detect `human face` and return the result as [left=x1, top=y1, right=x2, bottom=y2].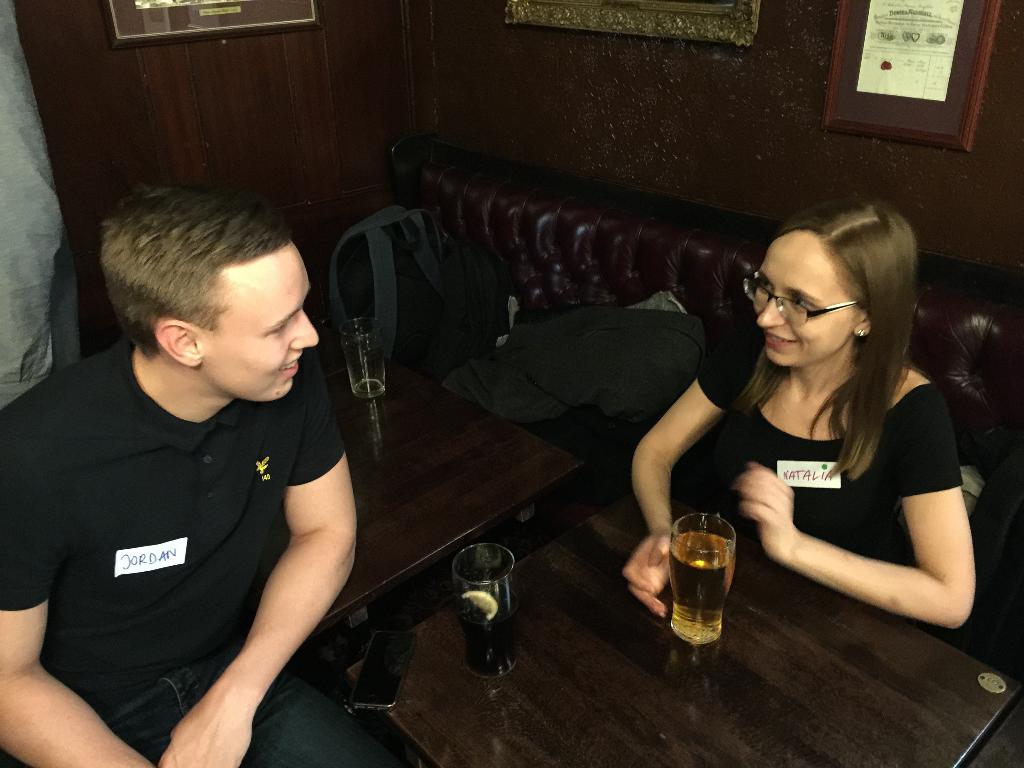
[left=749, top=225, right=838, bottom=363].
